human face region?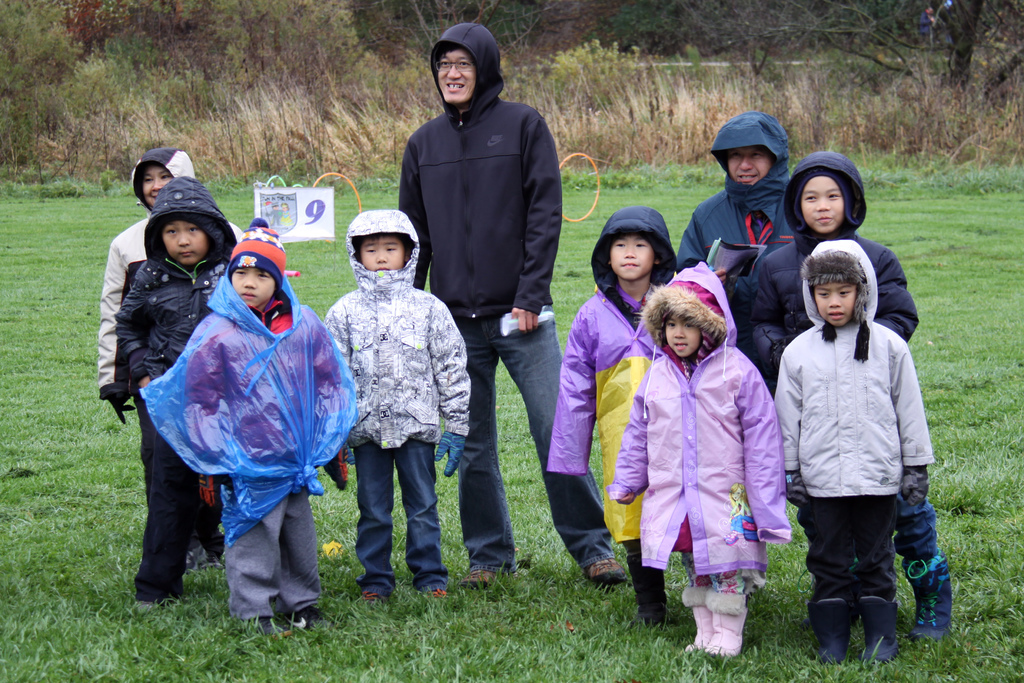
147/159/177/202
